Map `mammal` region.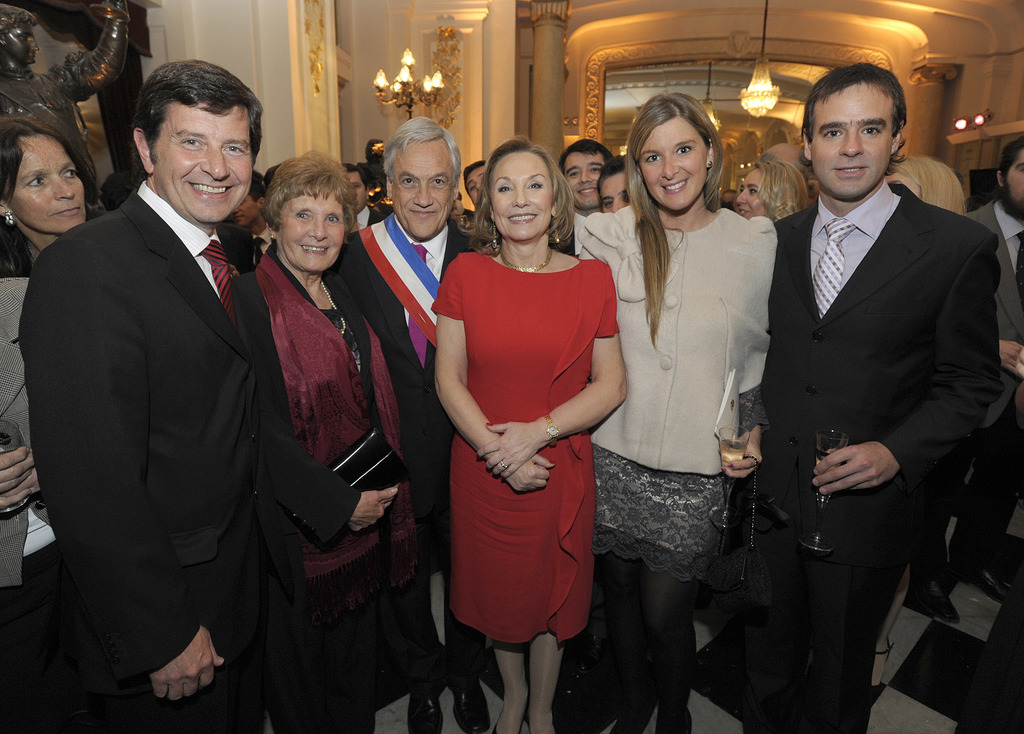
Mapped to bbox=(874, 152, 972, 218).
